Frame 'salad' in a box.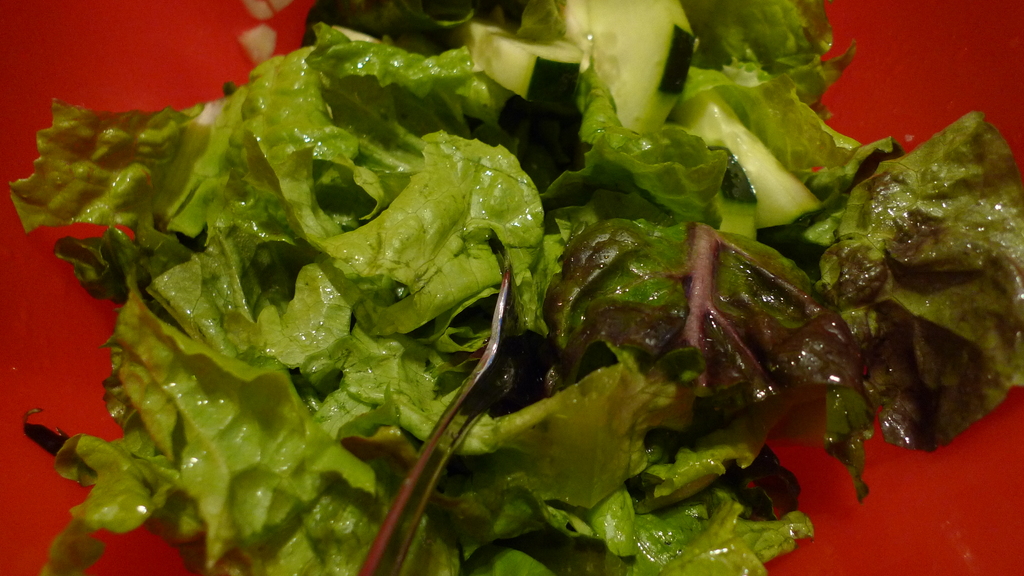
(left=0, top=0, right=1023, bottom=575).
